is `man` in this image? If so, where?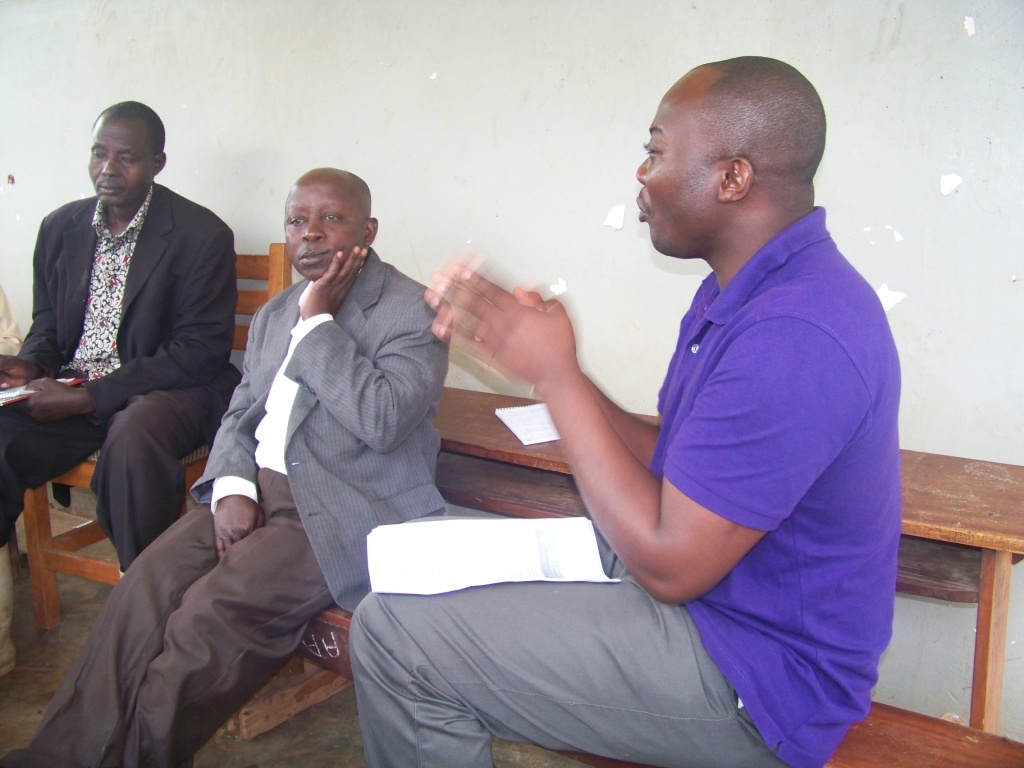
Yes, at {"x1": 347, "y1": 57, "x2": 900, "y2": 767}.
